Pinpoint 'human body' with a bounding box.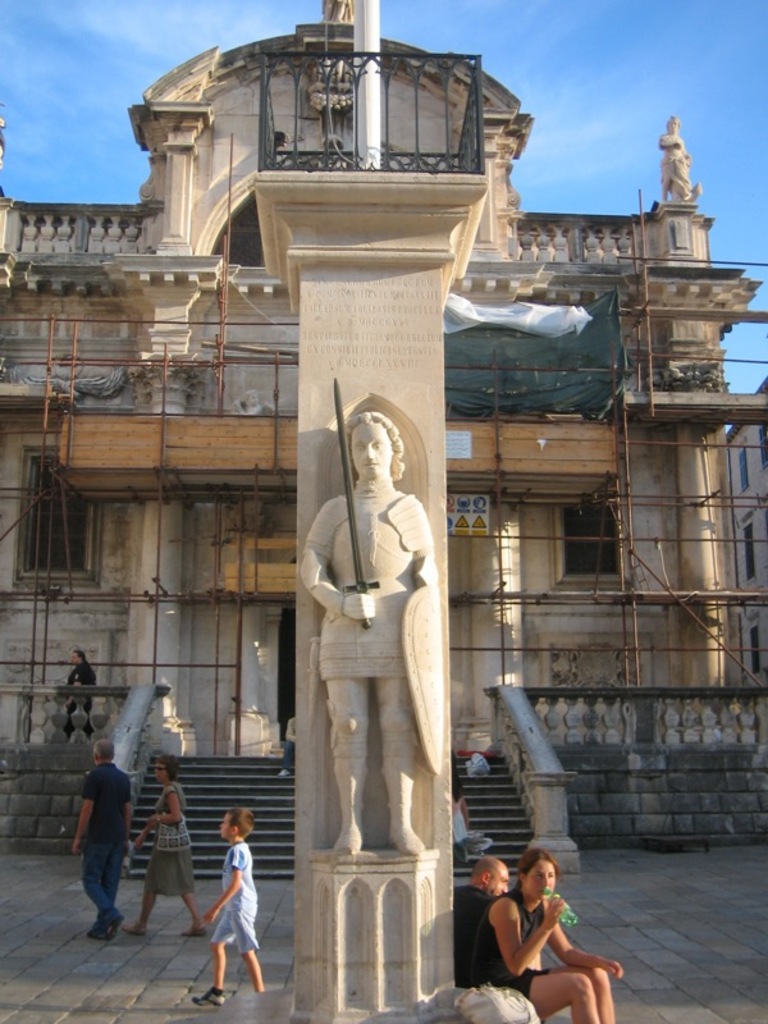
x1=189 y1=799 x2=268 y2=998.
